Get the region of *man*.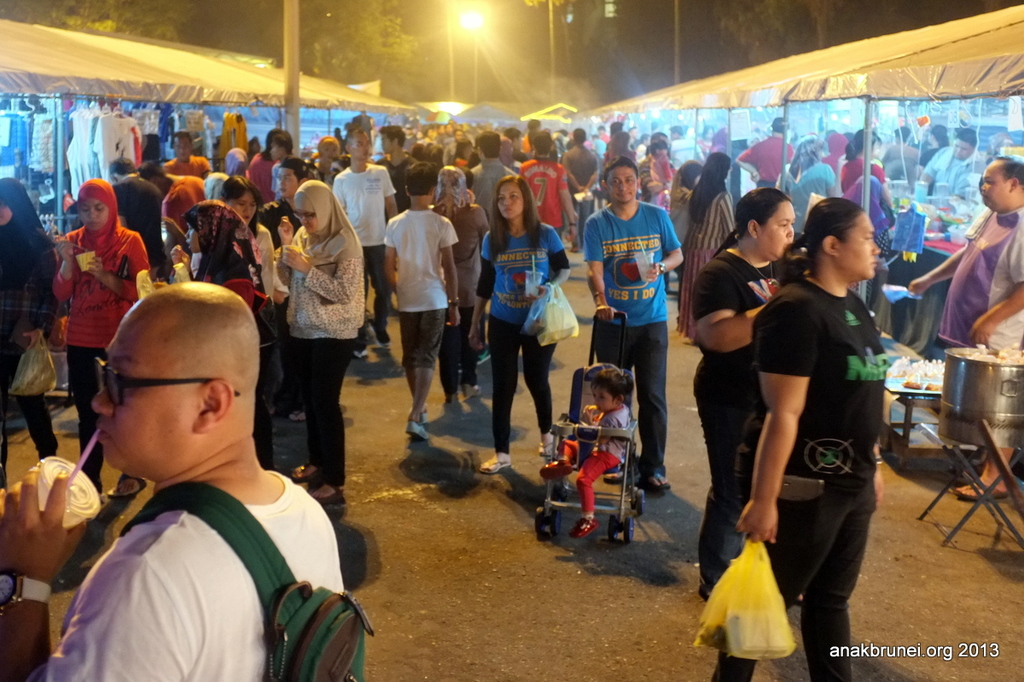
23 262 374 681.
